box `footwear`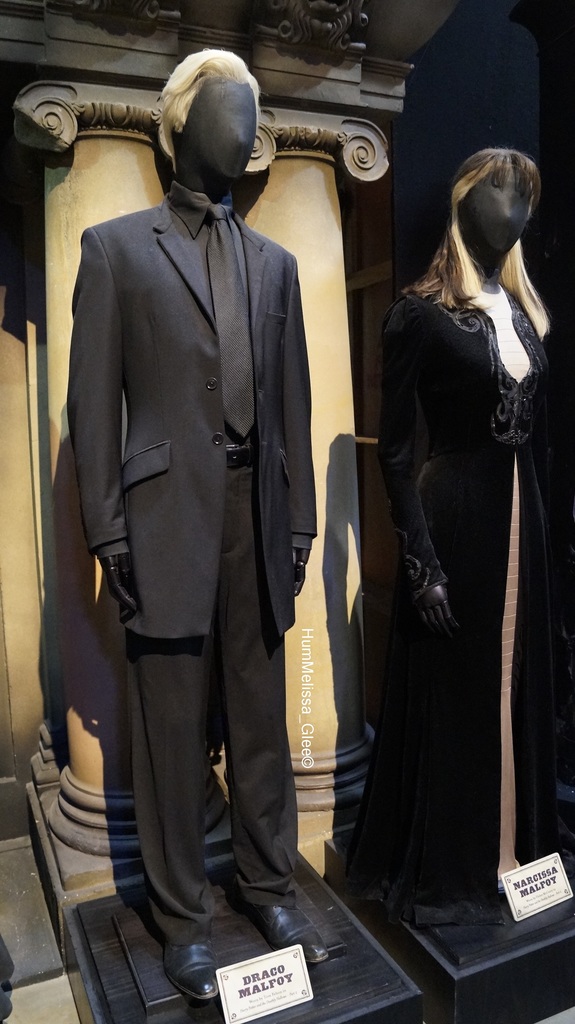
{"x1": 251, "y1": 908, "x2": 328, "y2": 964}
